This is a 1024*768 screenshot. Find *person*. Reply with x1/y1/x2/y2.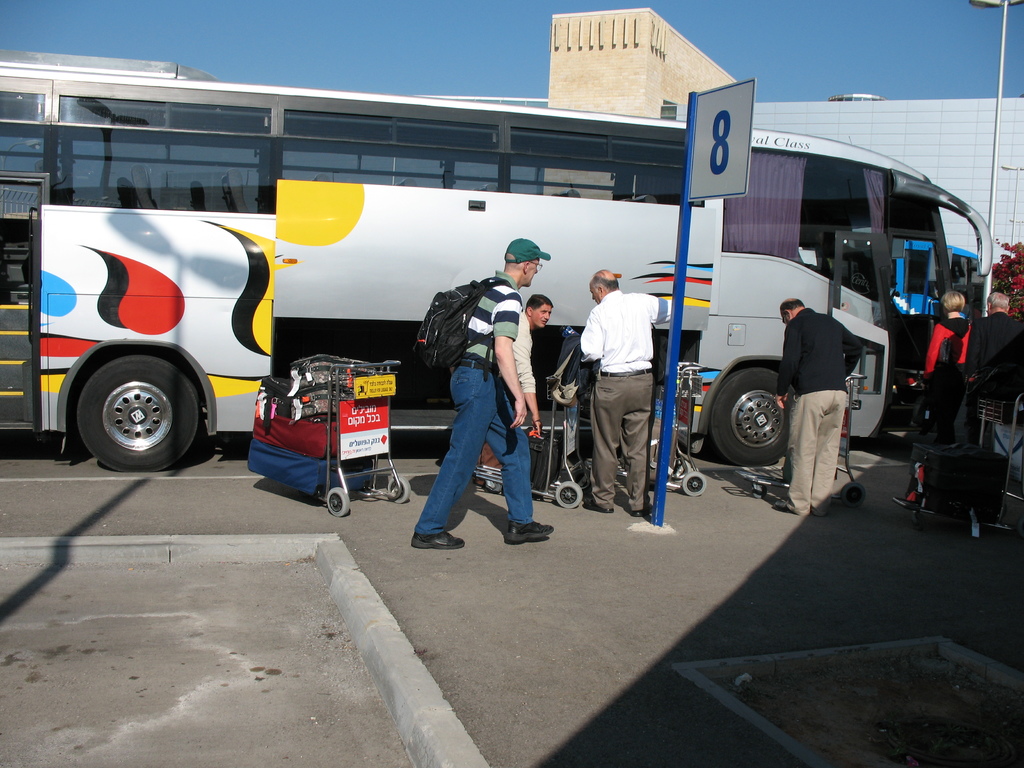
925/296/969/448.
